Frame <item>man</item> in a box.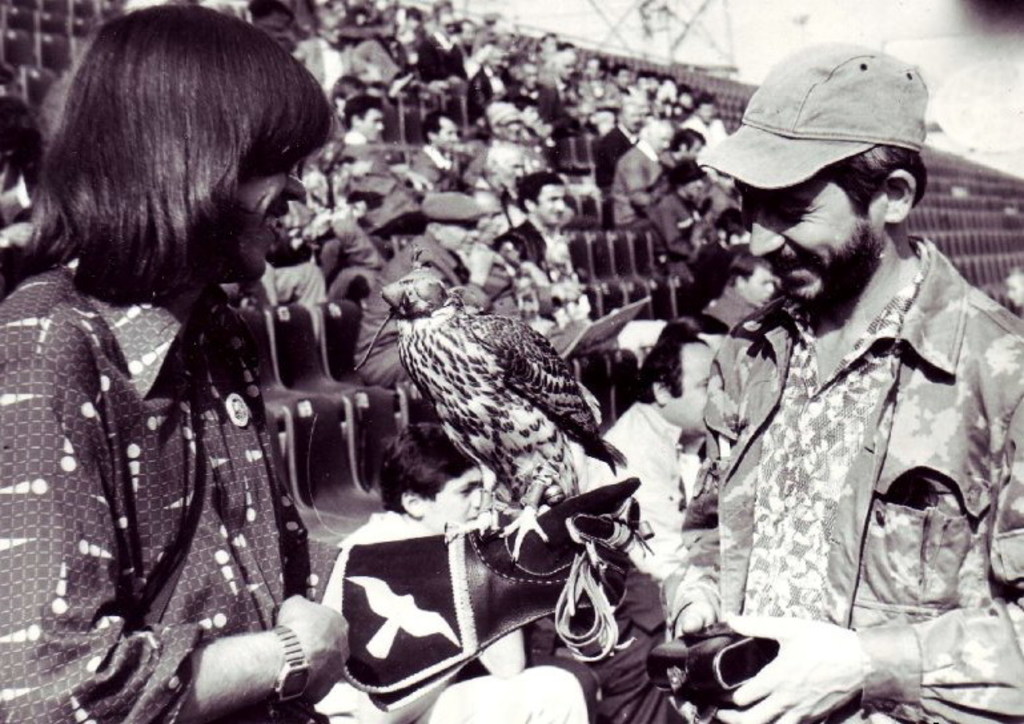
detection(491, 173, 630, 359).
